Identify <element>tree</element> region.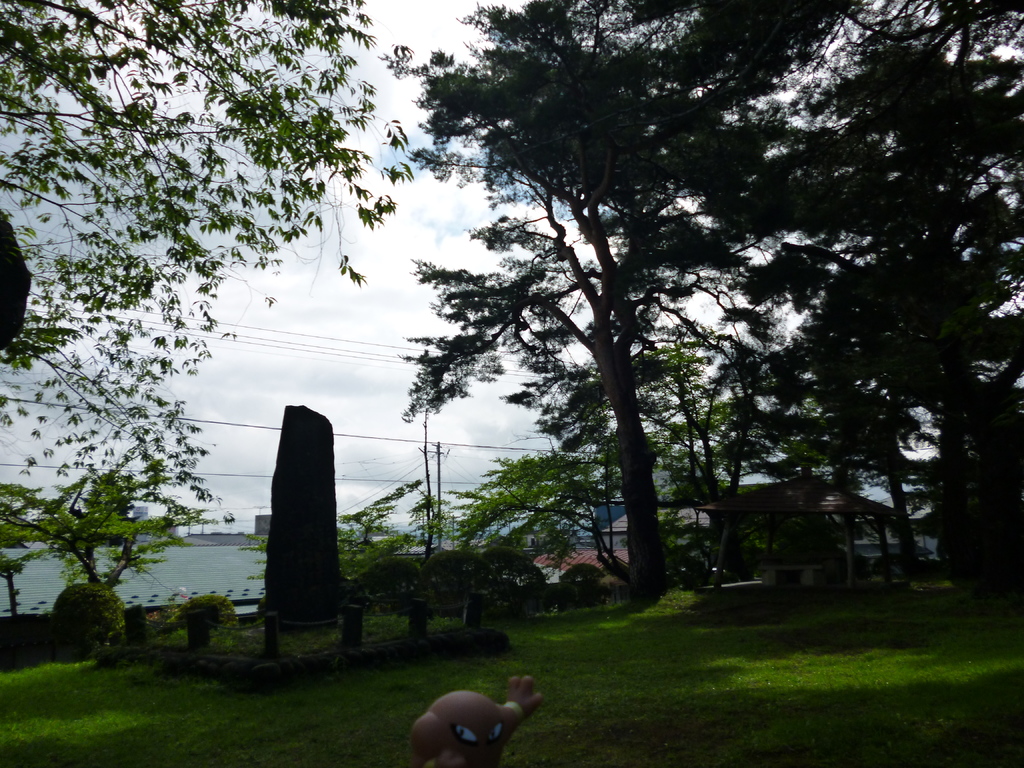
Region: l=330, t=474, r=451, b=579.
